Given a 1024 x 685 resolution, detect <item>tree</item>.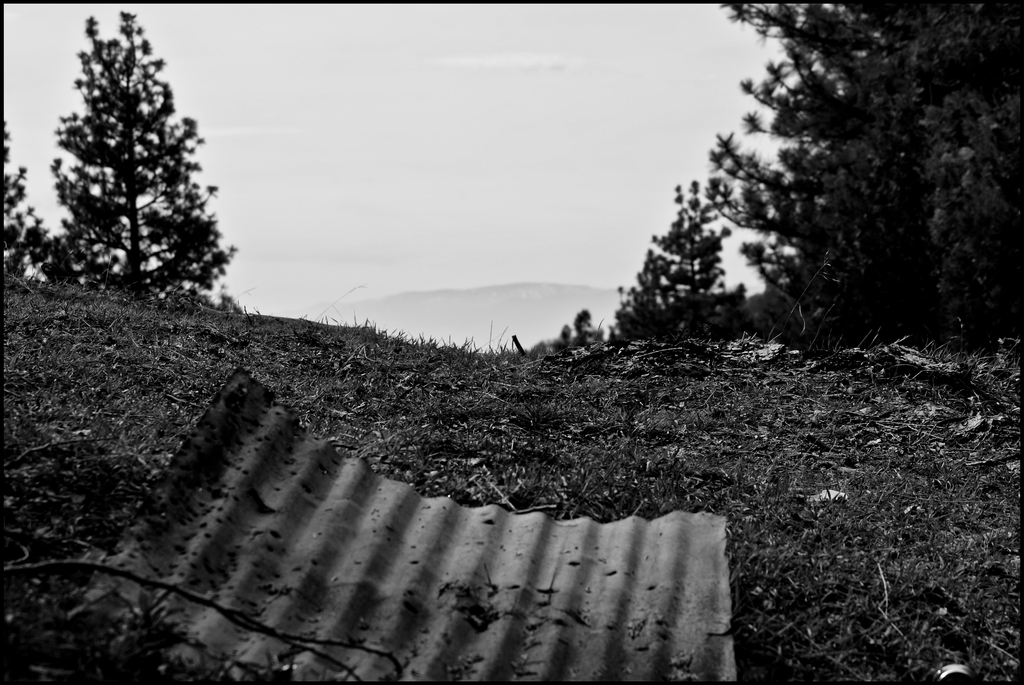
x1=1 y1=127 x2=48 y2=290.
